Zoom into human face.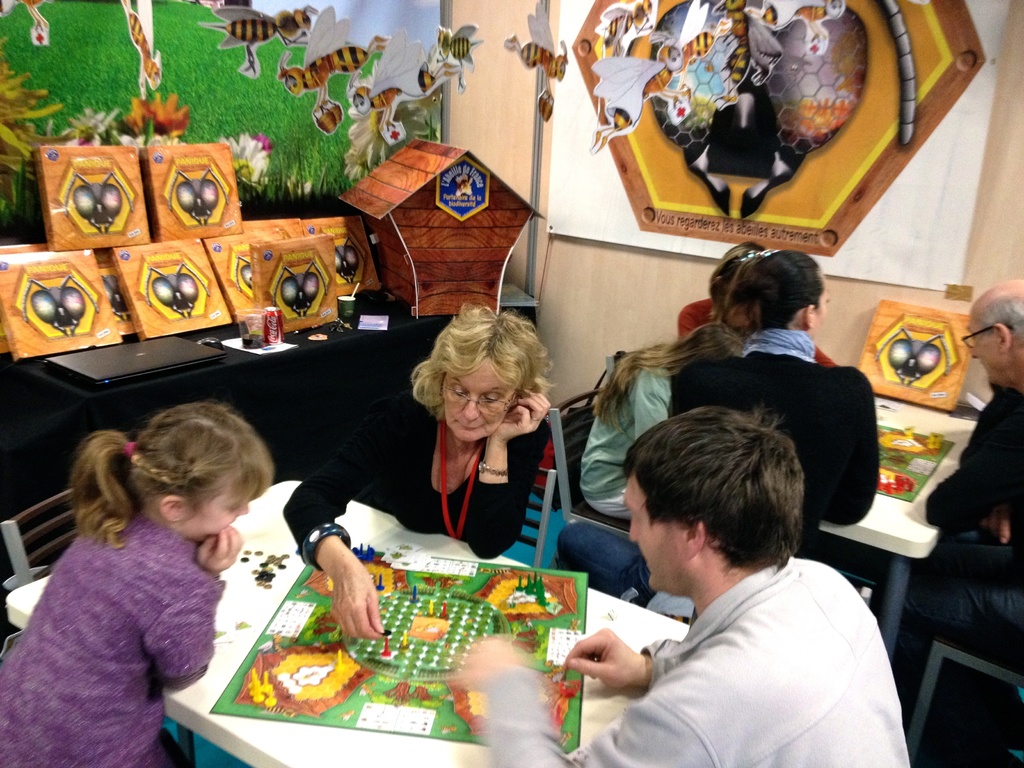
Zoom target: bbox=[966, 311, 1002, 384].
